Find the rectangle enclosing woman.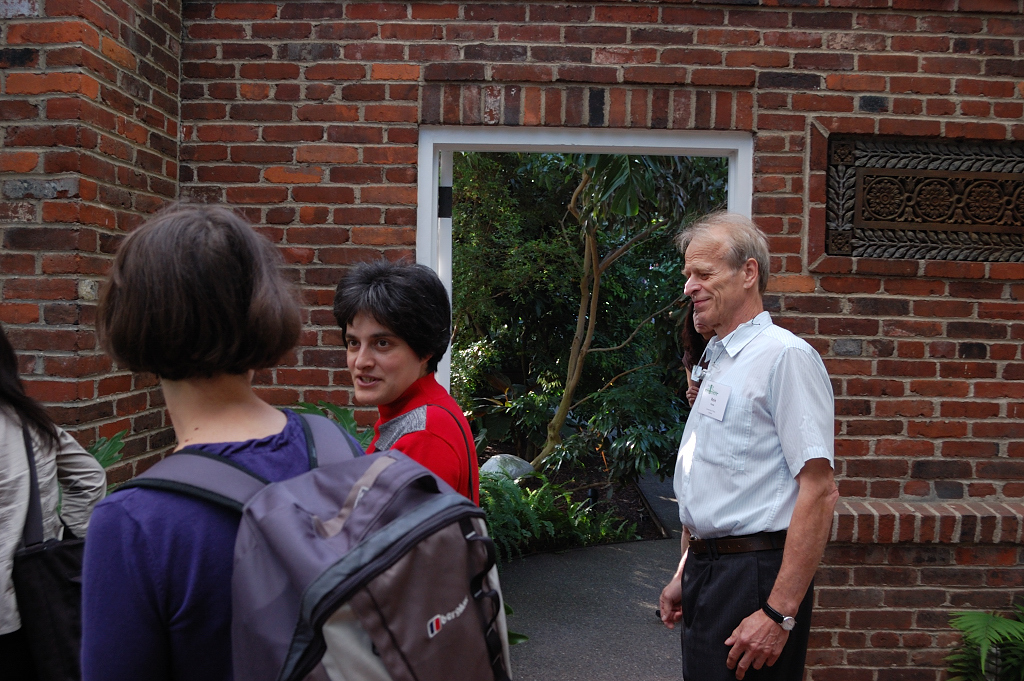
(61,211,511,680).
